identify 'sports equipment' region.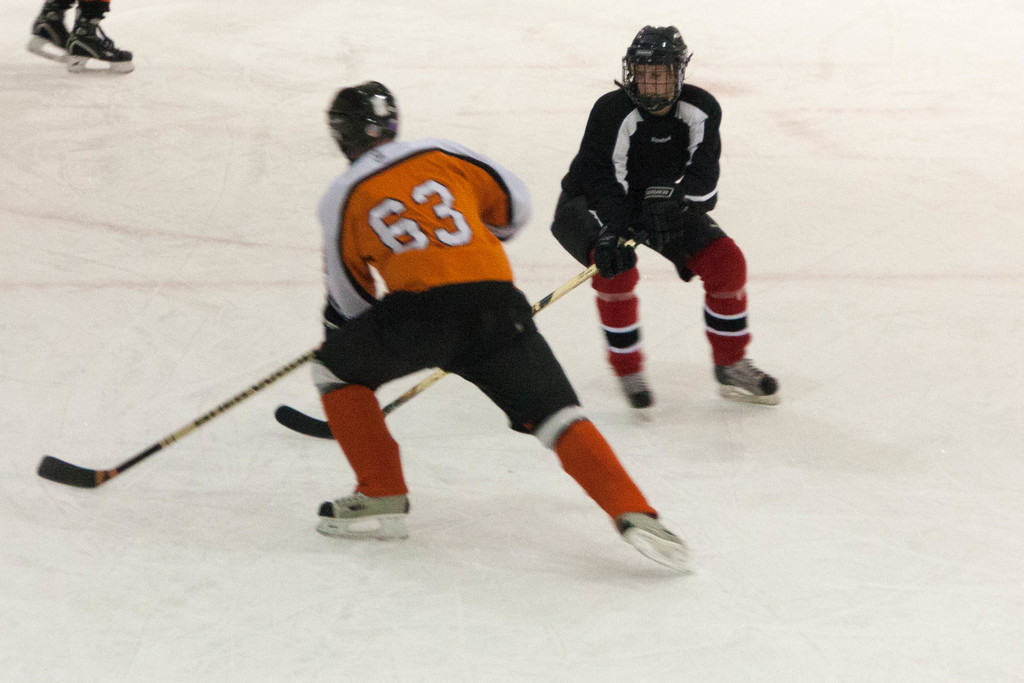
Region: [x1=612, y1=520, x2=693, y2=577].
